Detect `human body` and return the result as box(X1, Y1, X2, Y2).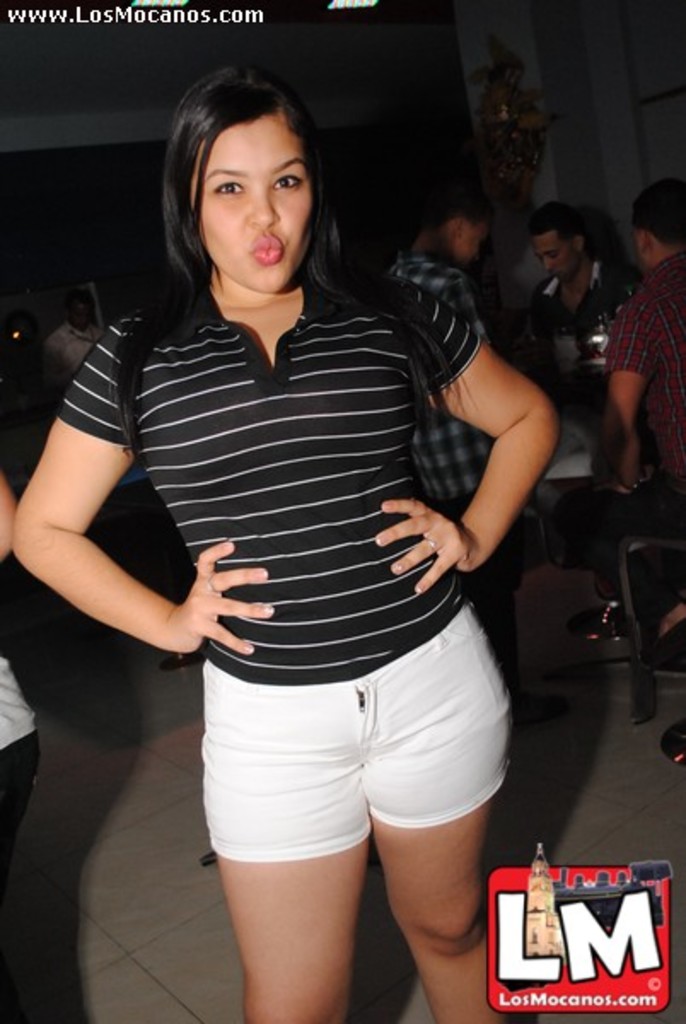
box(596, 253, 684, 529).
